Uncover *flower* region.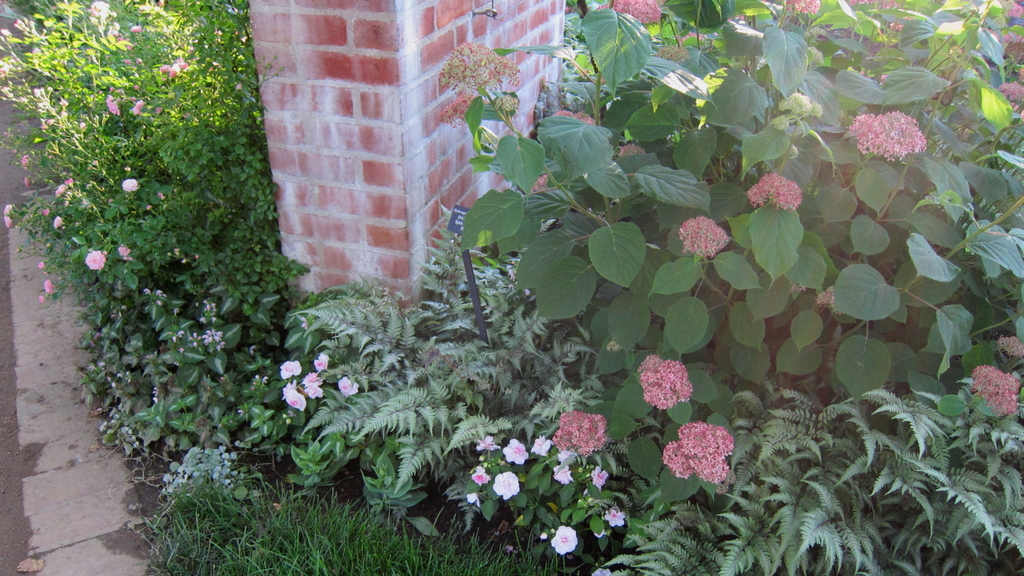
Uncovered: <region>636, 355, 692, 411</region>.
